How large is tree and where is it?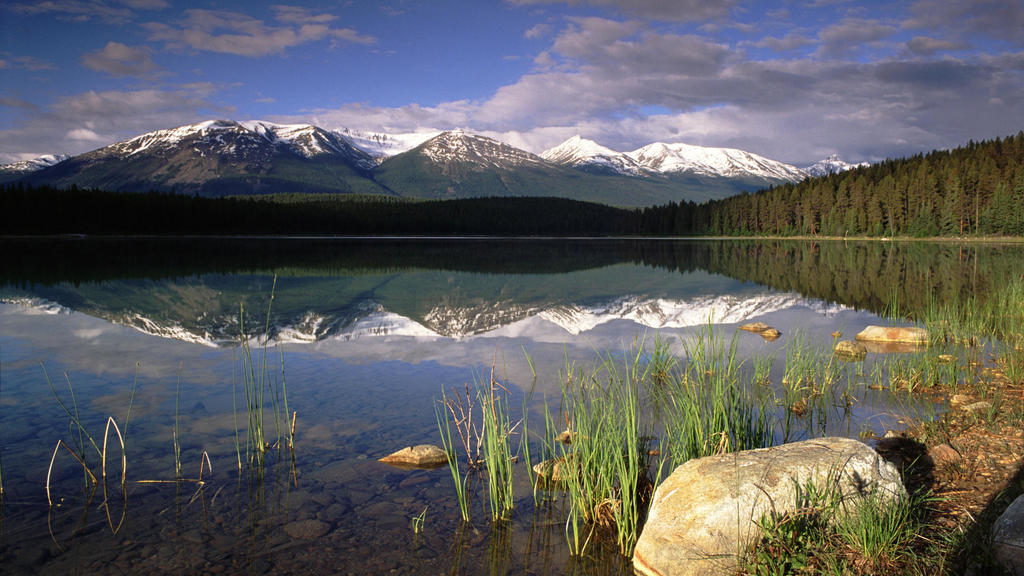
Bounding box: [x1=781, y1=177, x2=808, y2=229].
